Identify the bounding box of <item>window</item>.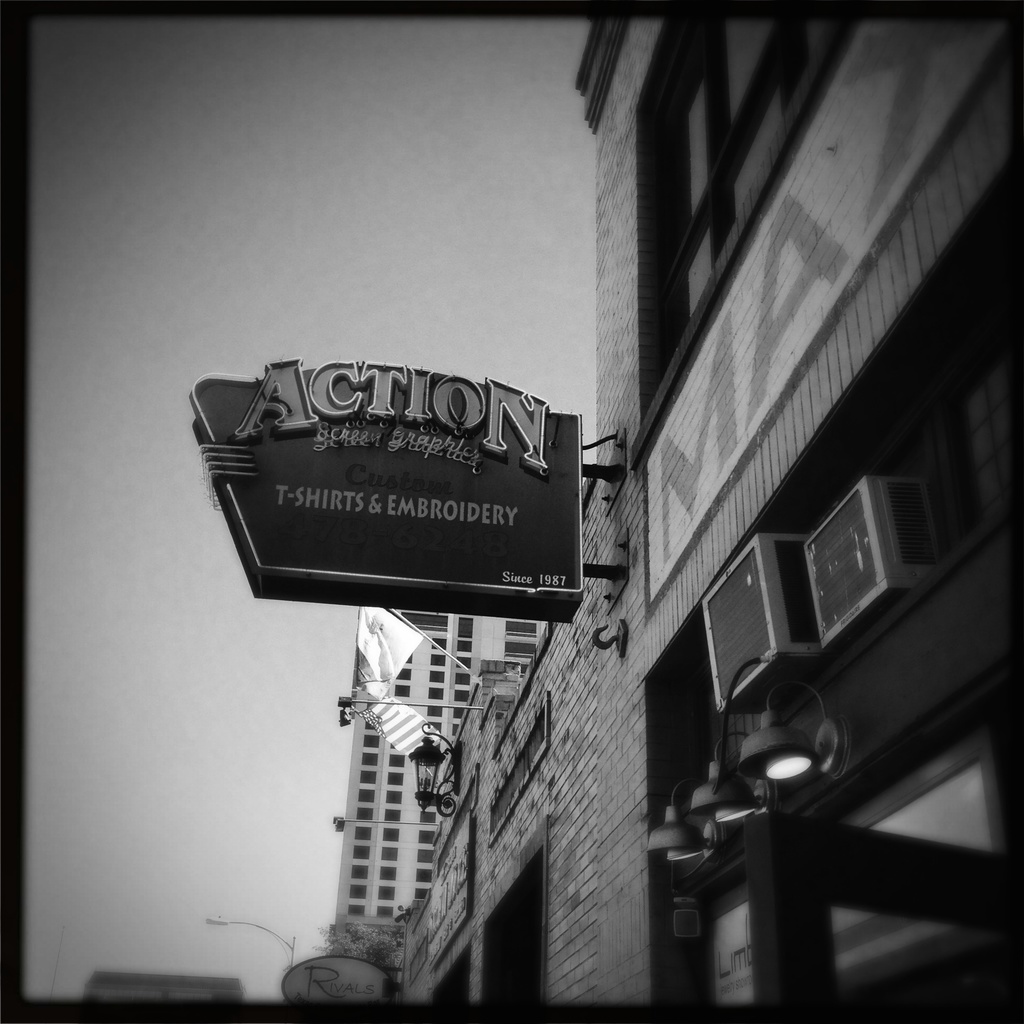
(left=385, top=829, right=397, bottom=843).
